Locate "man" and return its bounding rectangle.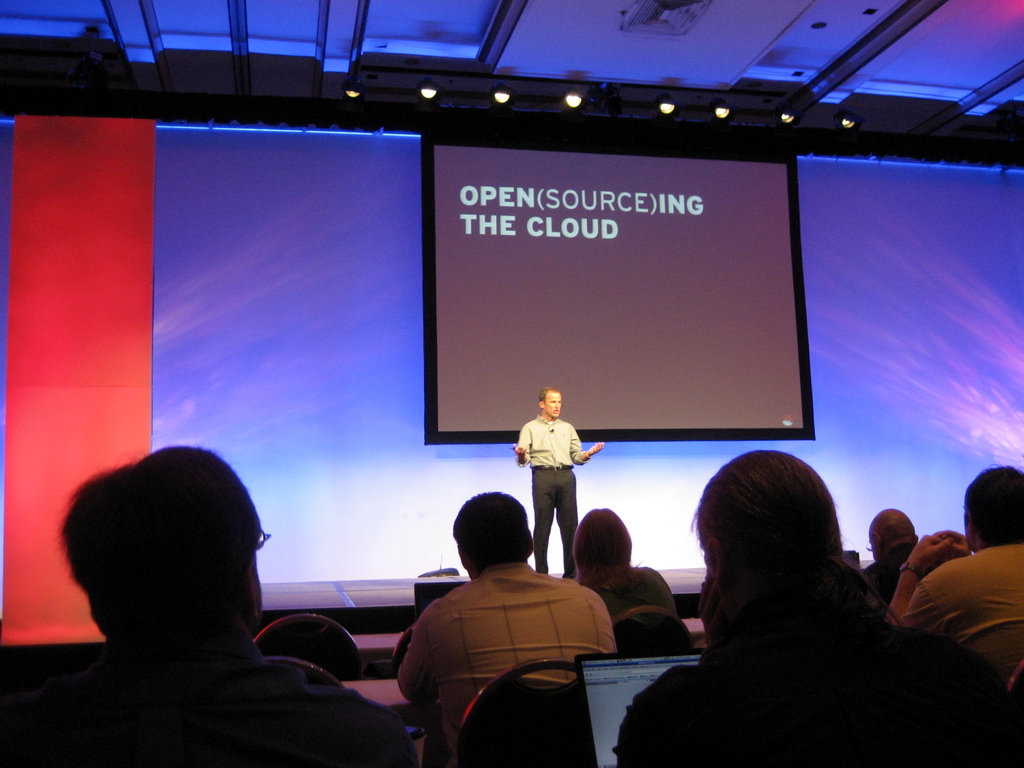
x1=389 y1=495 x2=632 y2=767.
